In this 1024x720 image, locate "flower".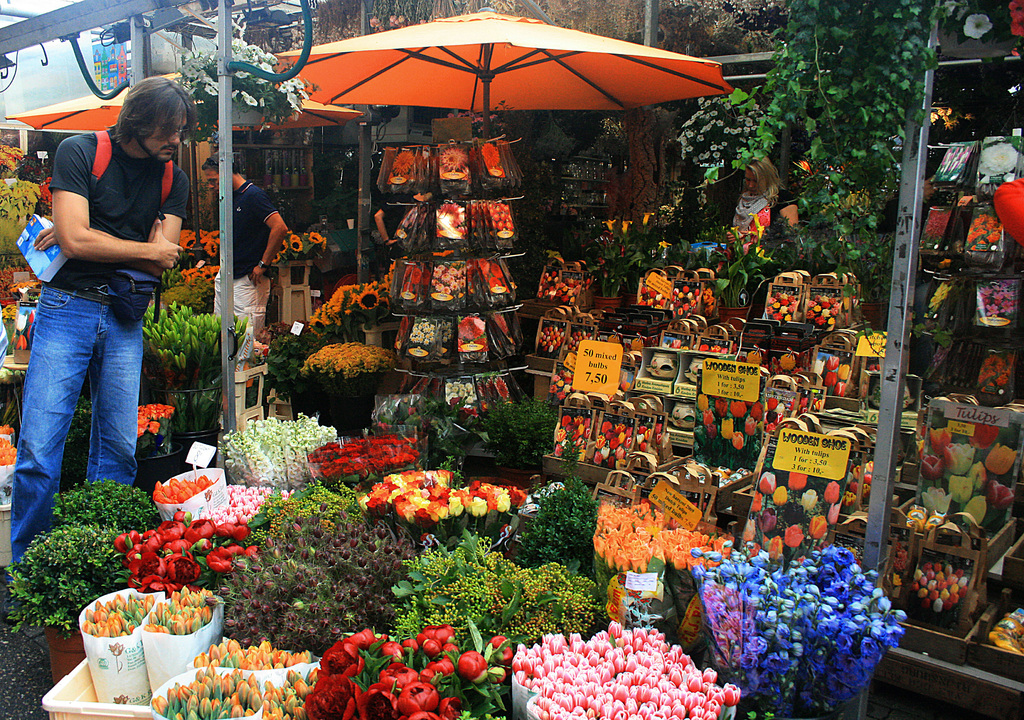
Bounding box: crop(979, 142, 1018, 175).
